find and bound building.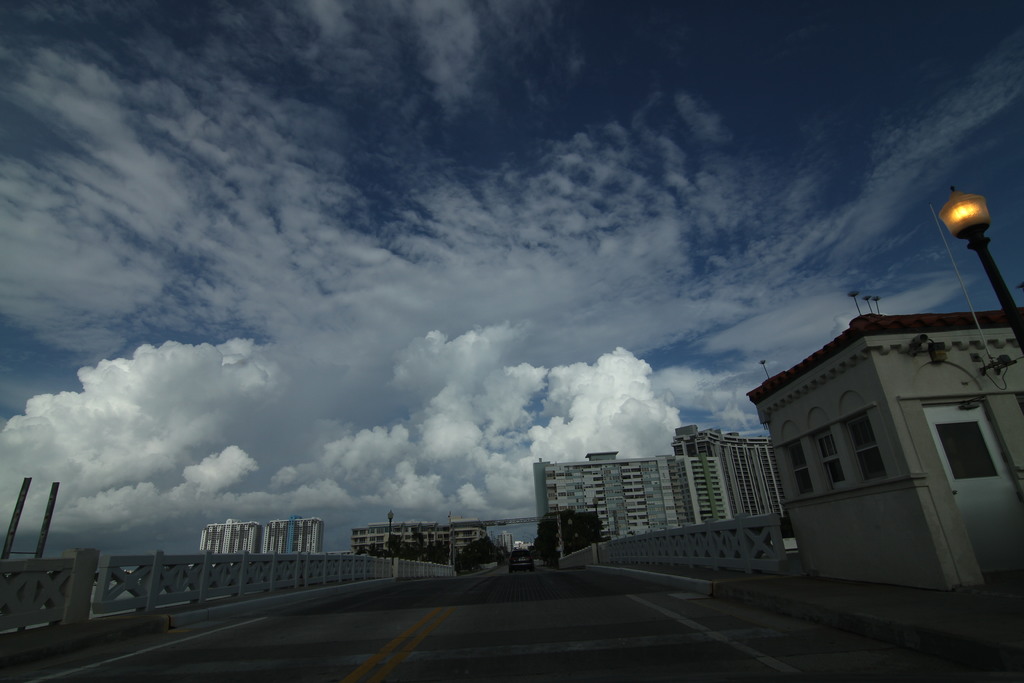
Bound: [199,518,262,552].
